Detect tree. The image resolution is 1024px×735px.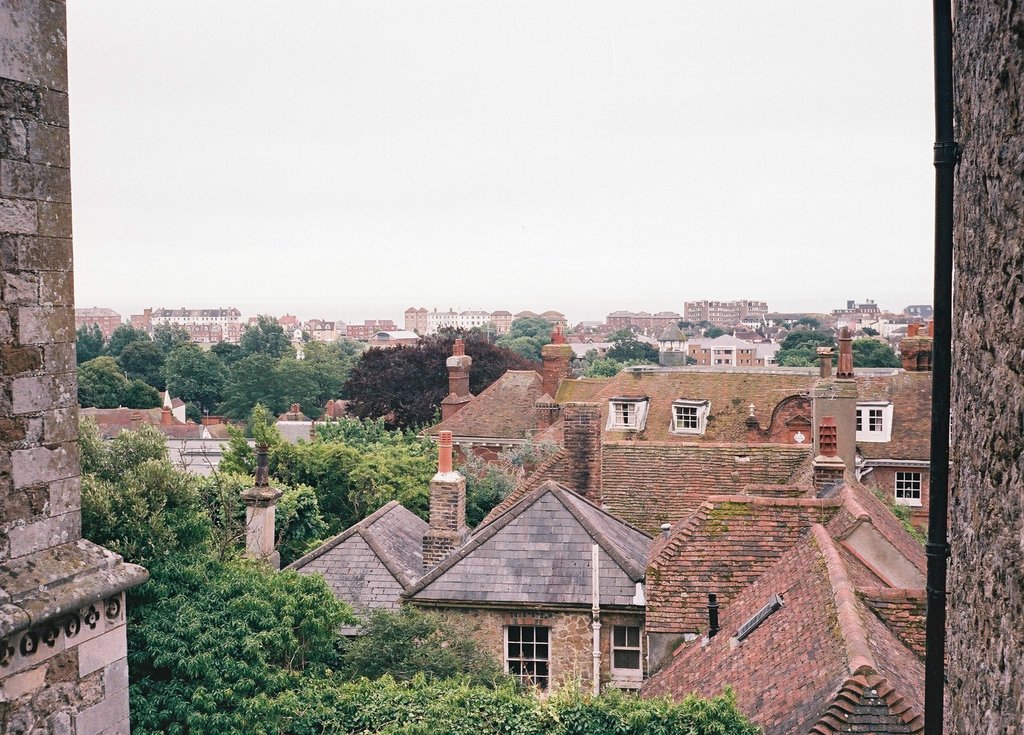
(680, 316, 719, 341).
